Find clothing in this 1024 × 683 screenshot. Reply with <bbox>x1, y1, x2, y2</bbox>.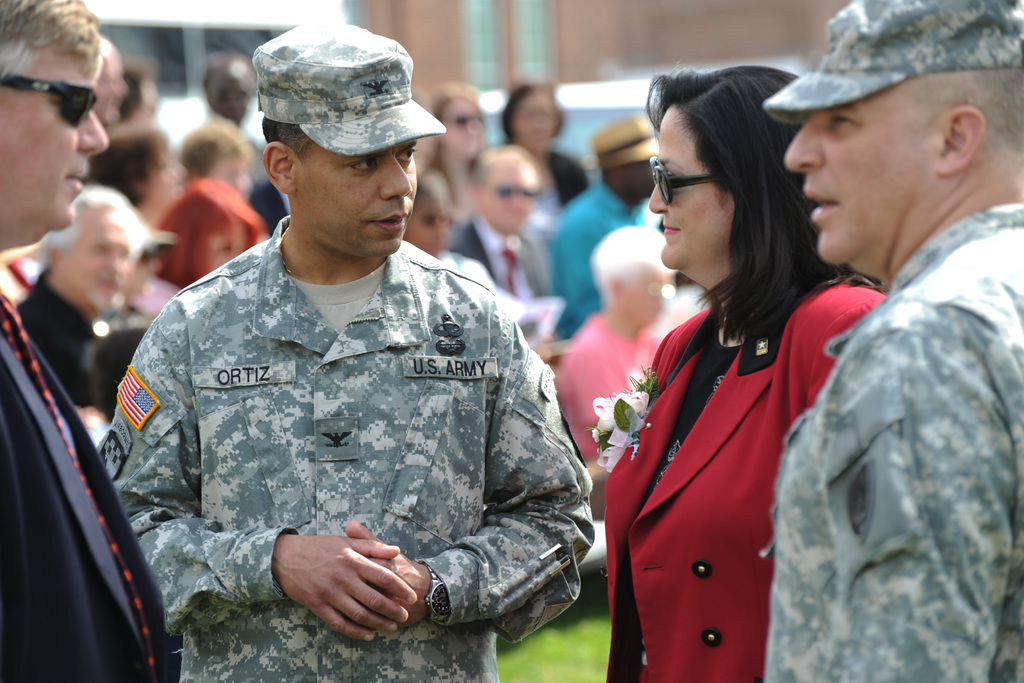
<bbox>230, 111, 275, 188</bbox>.
